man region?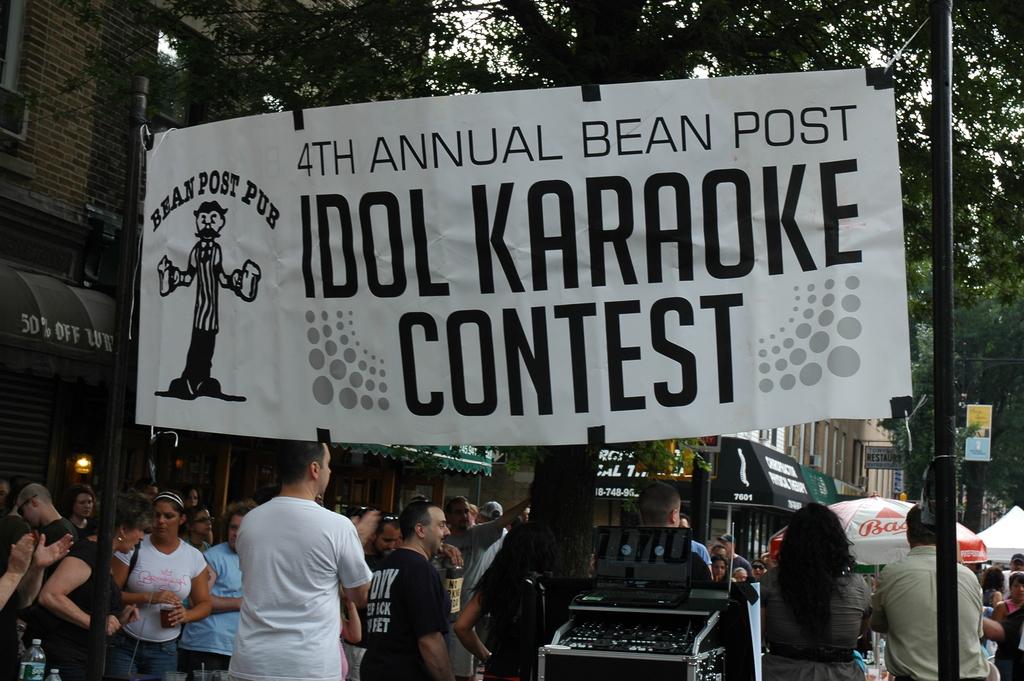
rect(356, 498, 464, 680)
